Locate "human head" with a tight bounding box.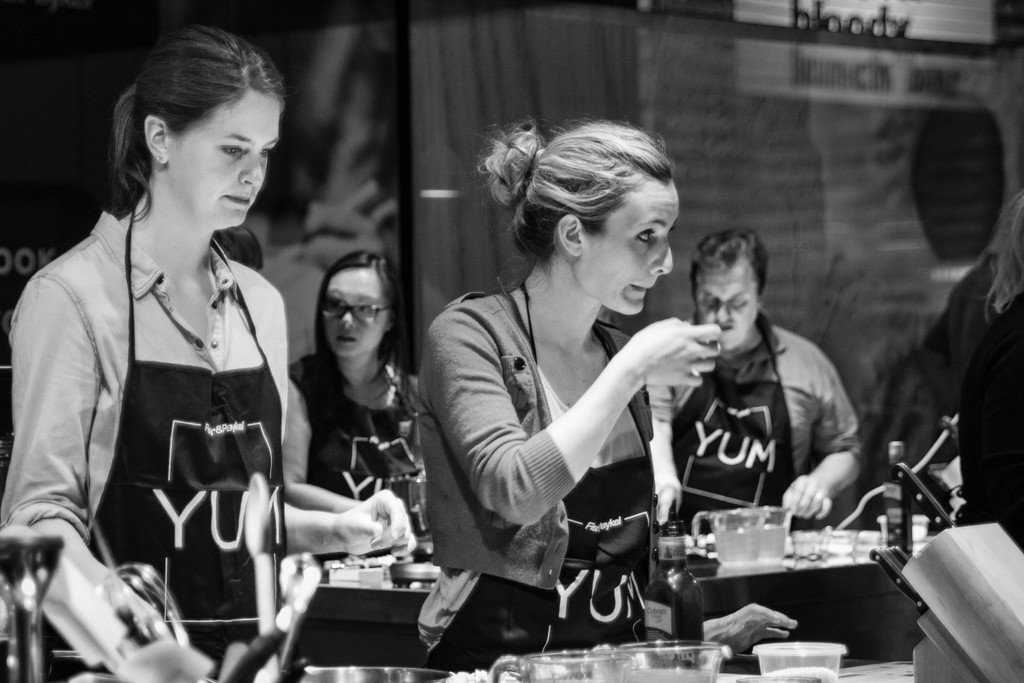
211:224:265:270.
